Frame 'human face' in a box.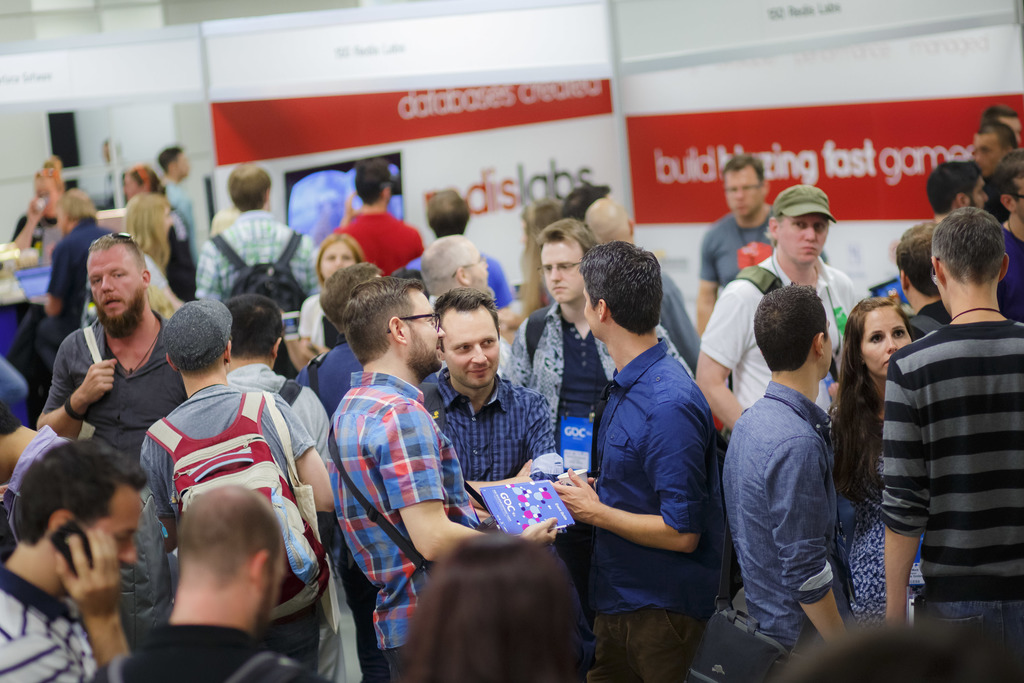
(467, 251, 492, 292).
